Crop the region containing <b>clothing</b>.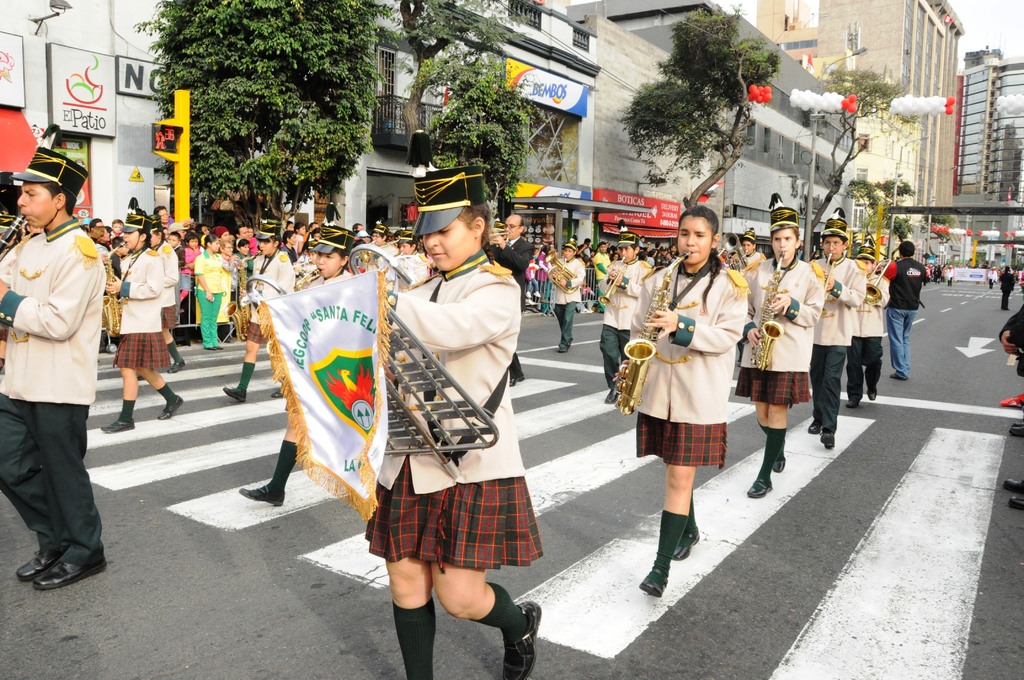
Crop region: bbox=[746, 247, 831, 409].
